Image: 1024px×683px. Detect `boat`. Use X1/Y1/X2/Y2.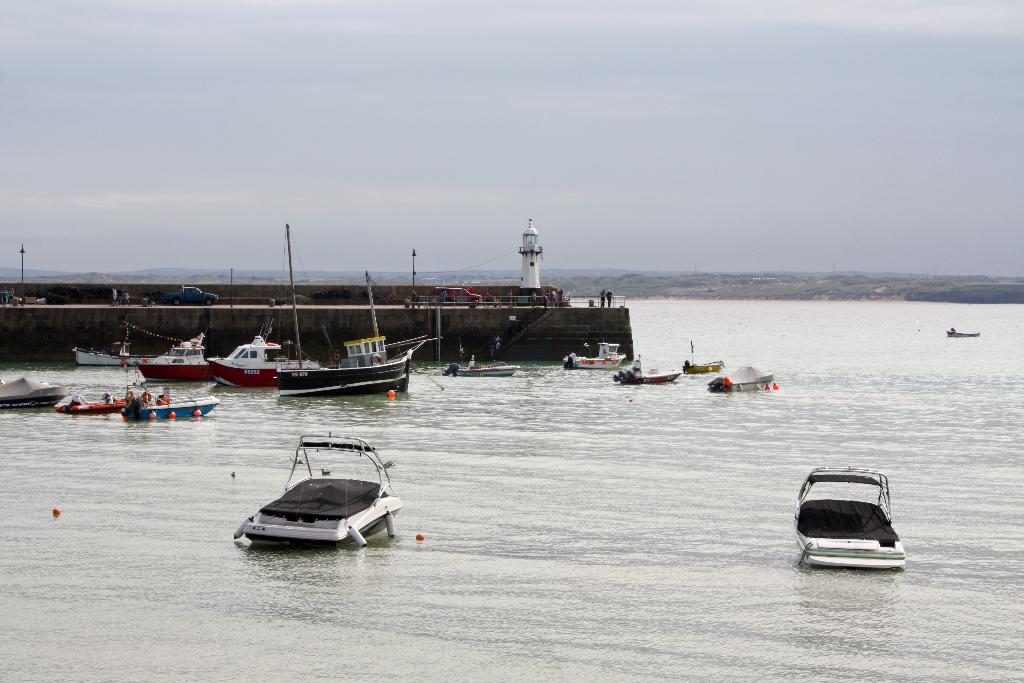
72/346/210/362.
